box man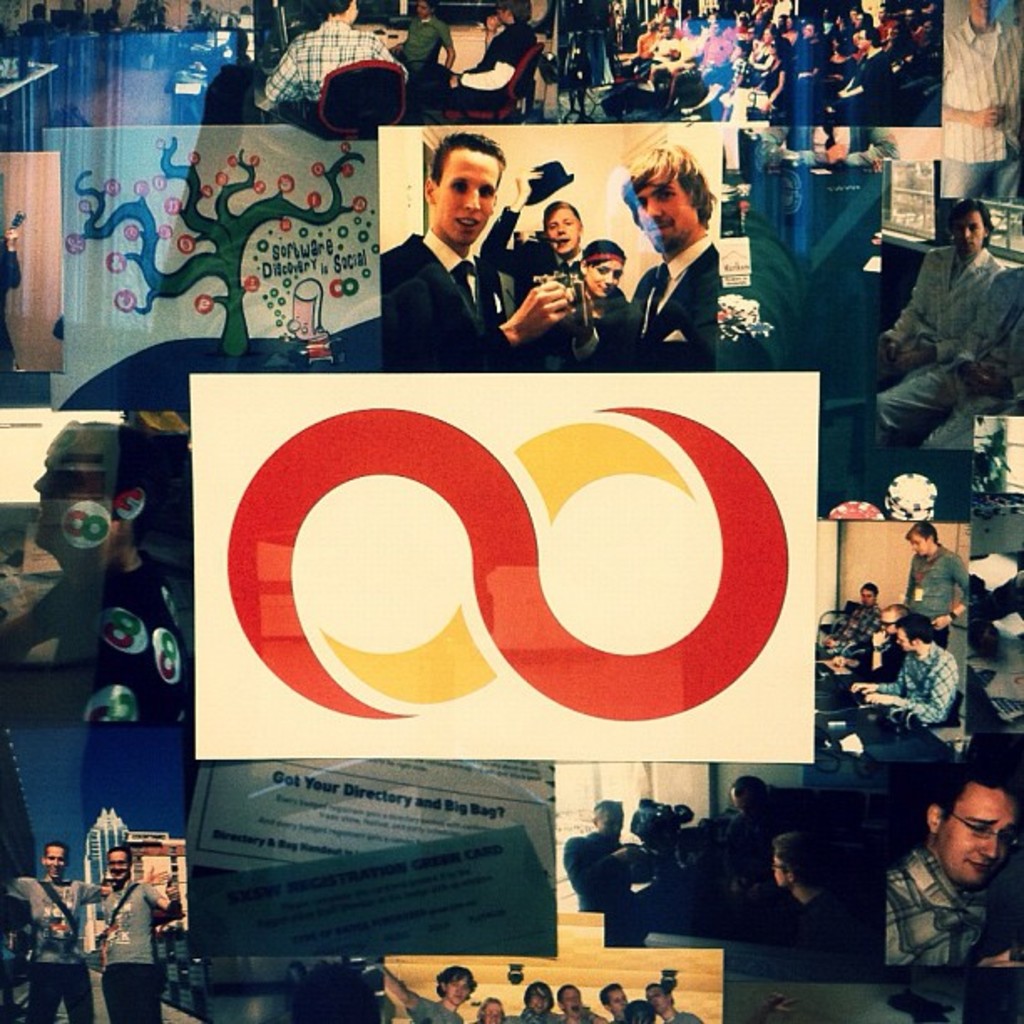
<region>706, 766, 810, 877</region>
